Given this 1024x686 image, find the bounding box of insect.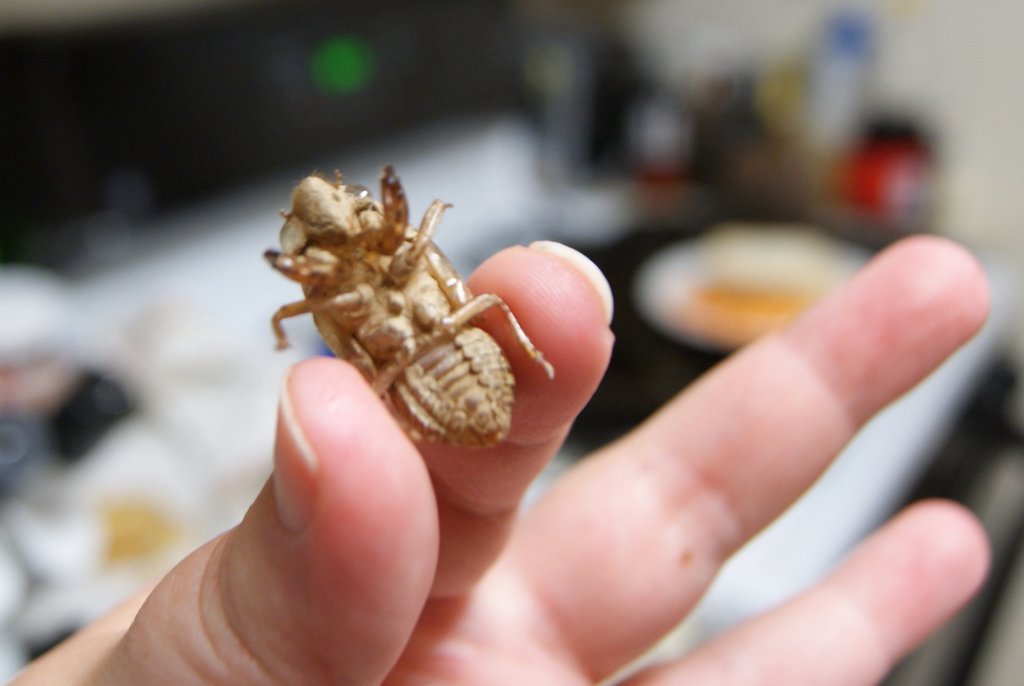
crop(261, 174, 557, 454).
